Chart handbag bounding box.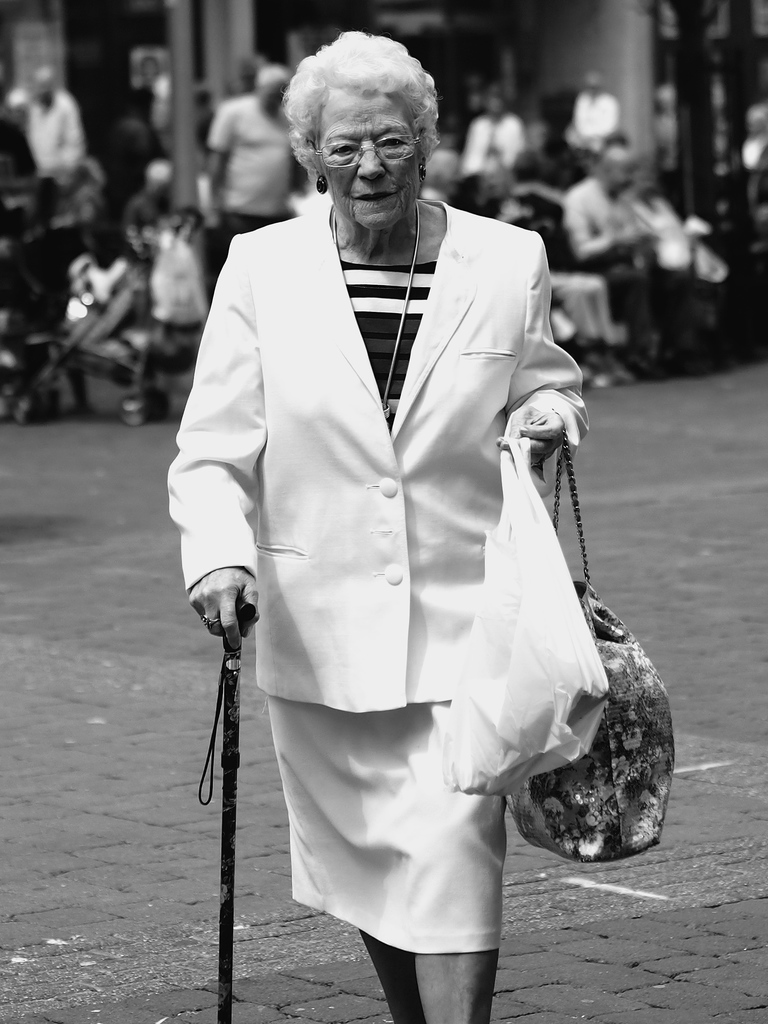
Charted: [x1=506, y1=433, x2=676, y2=863].
